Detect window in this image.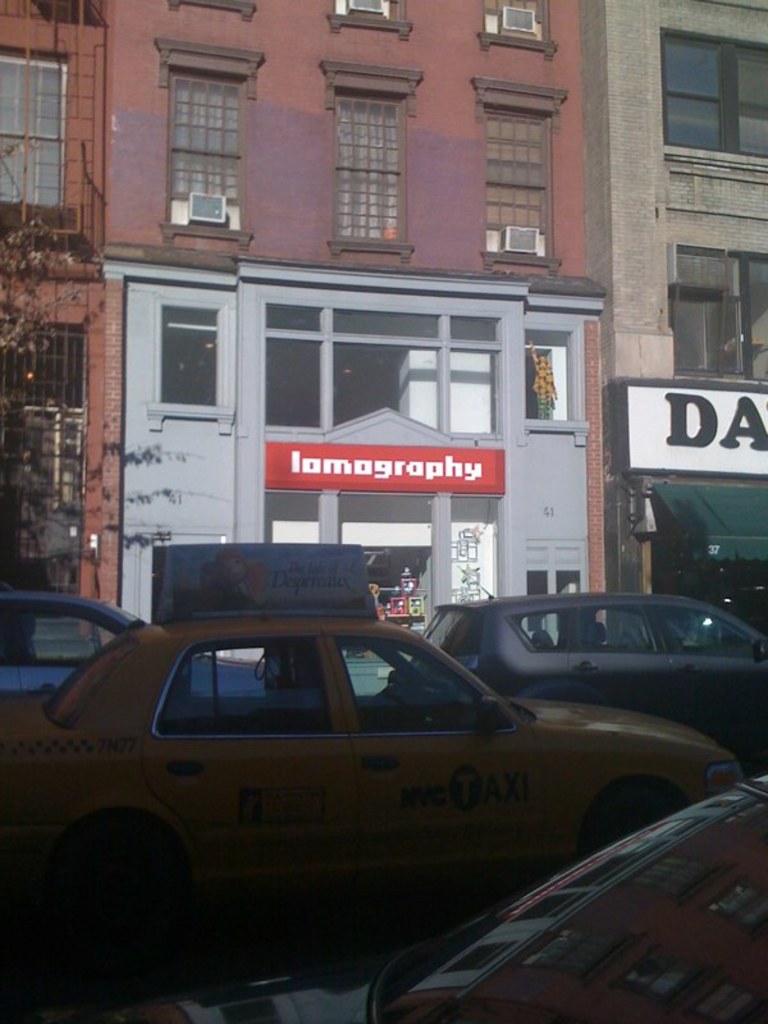
Detection: (0, 46, 72, 210).
